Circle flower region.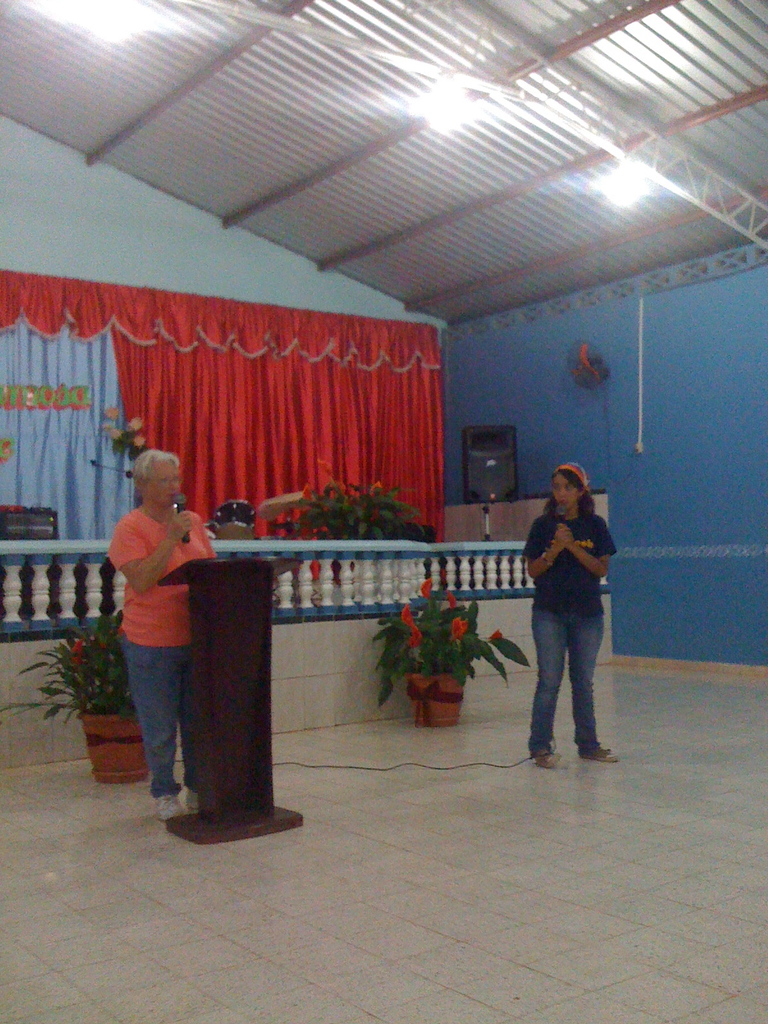
Region: [x1=417, y1=576, x2=433, y2=599].
